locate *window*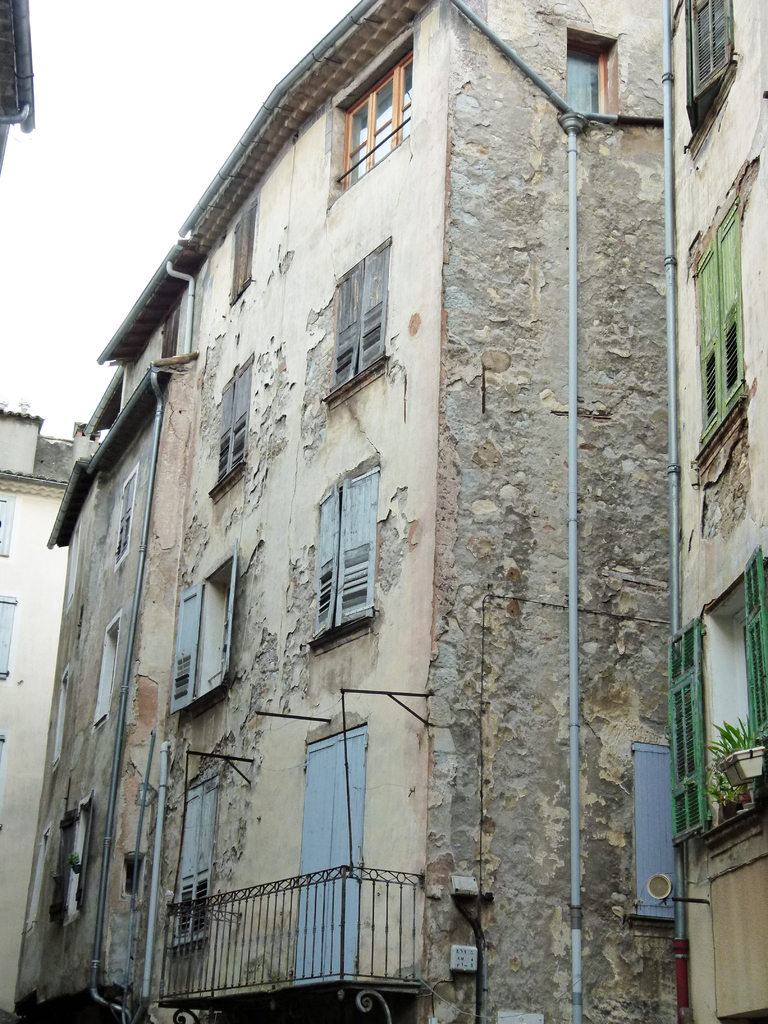
bbox(568, 29, 622, 119)
